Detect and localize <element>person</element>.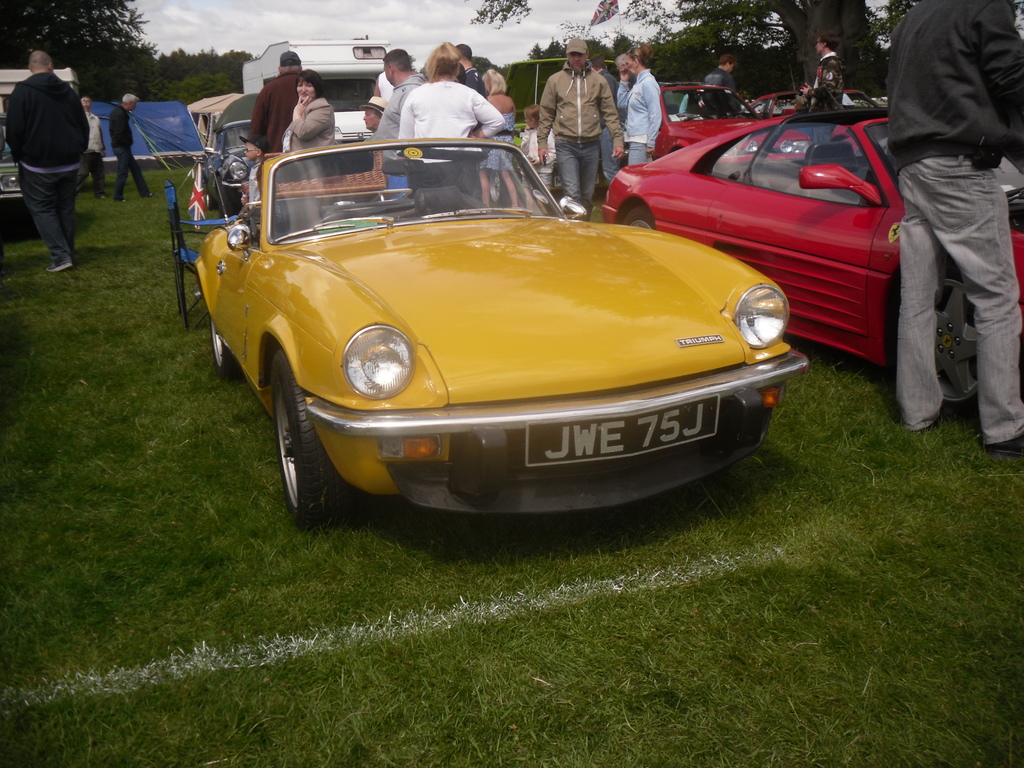
Localized at locate(372, 45, 424, 192).
